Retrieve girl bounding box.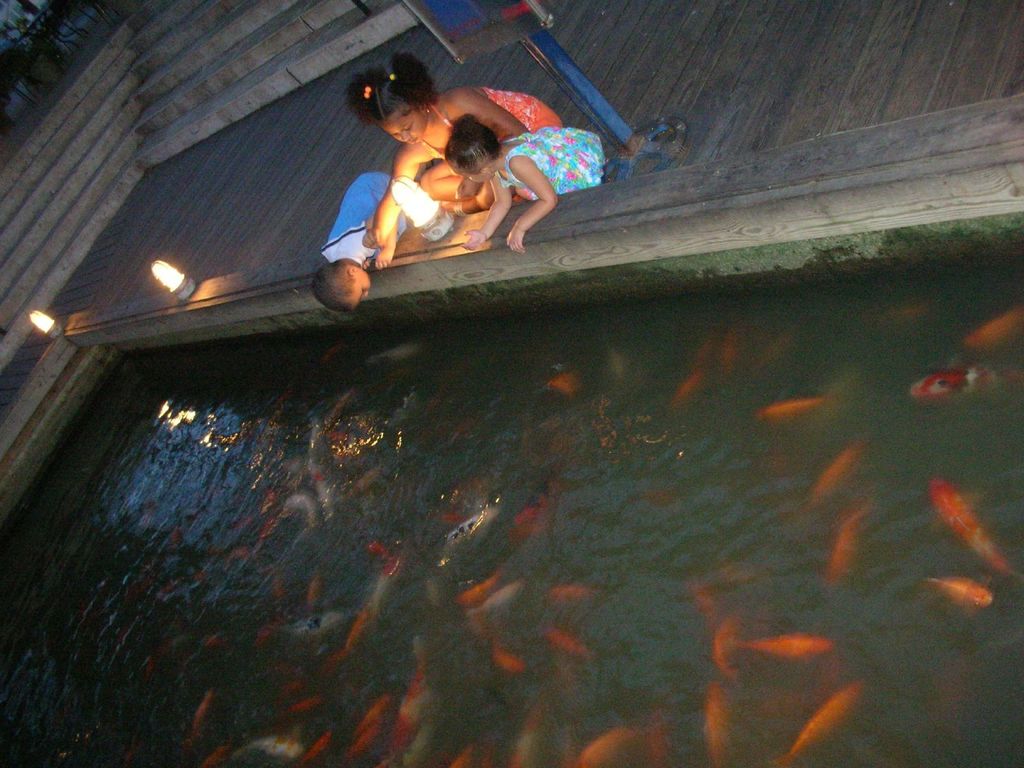
Bounding box: 436, 112, 632, 261.
